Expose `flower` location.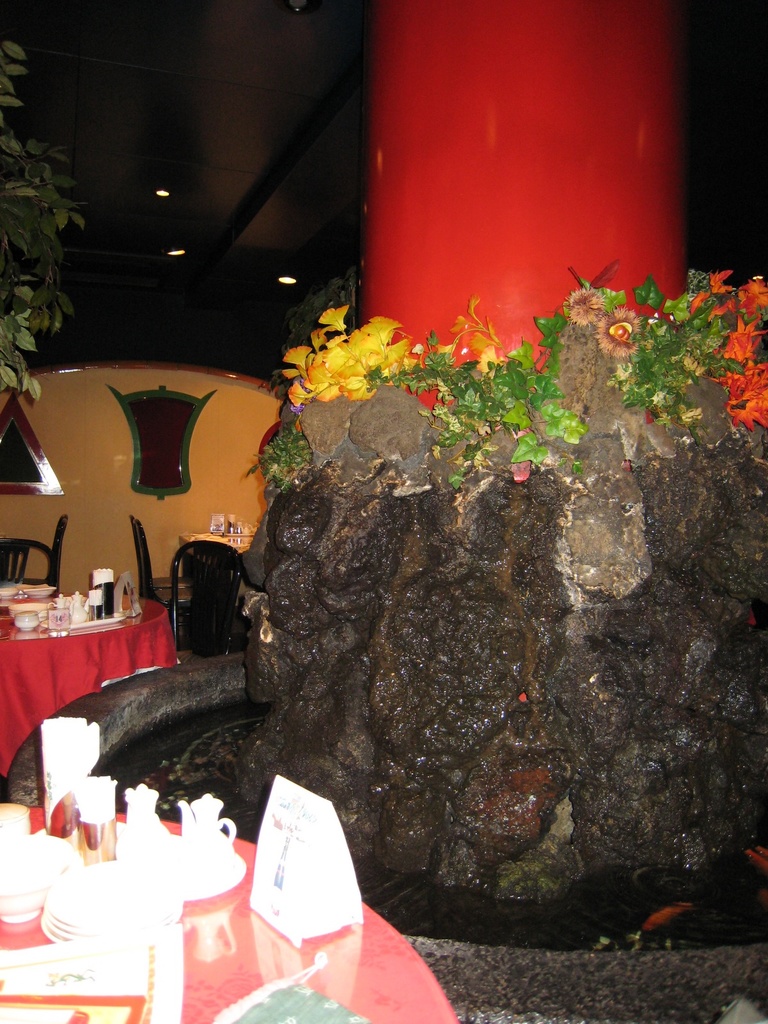
Exposed at l=564, t=287, r=608, b=323.
